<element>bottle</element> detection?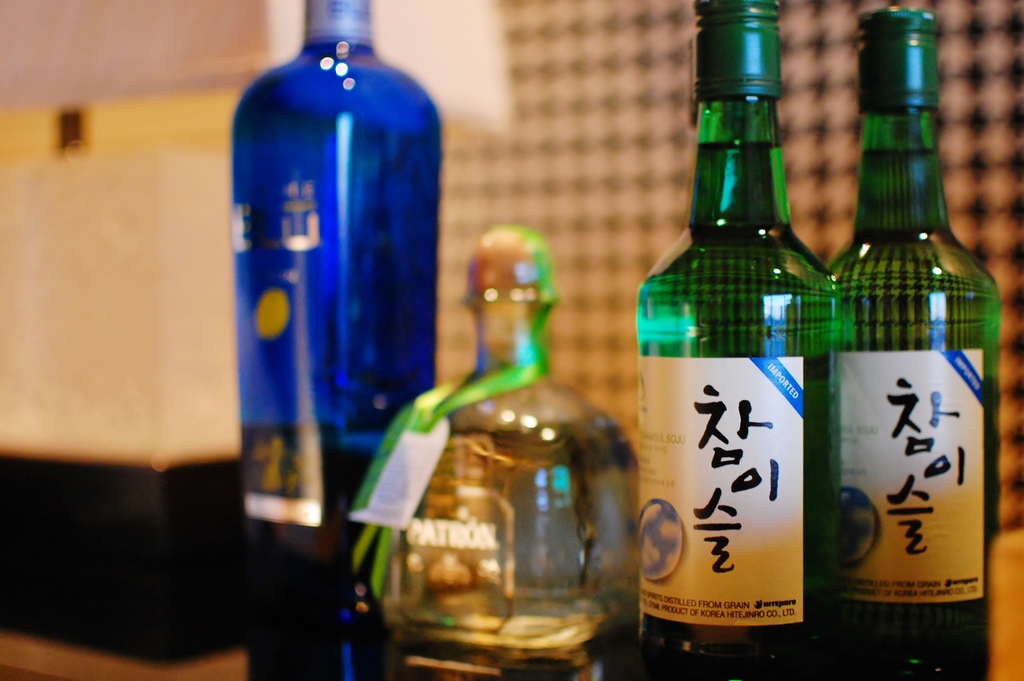
<region>228, 0, 442, 680</region>
